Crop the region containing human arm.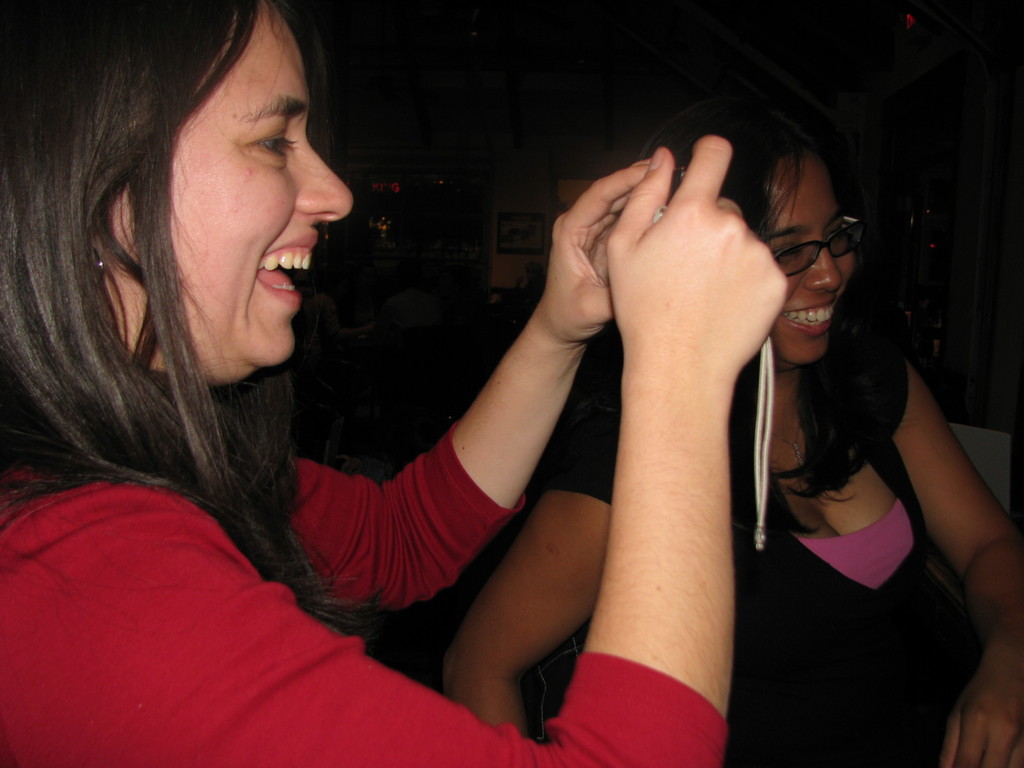
Crop region: locate(3, 133, 781, 767).
